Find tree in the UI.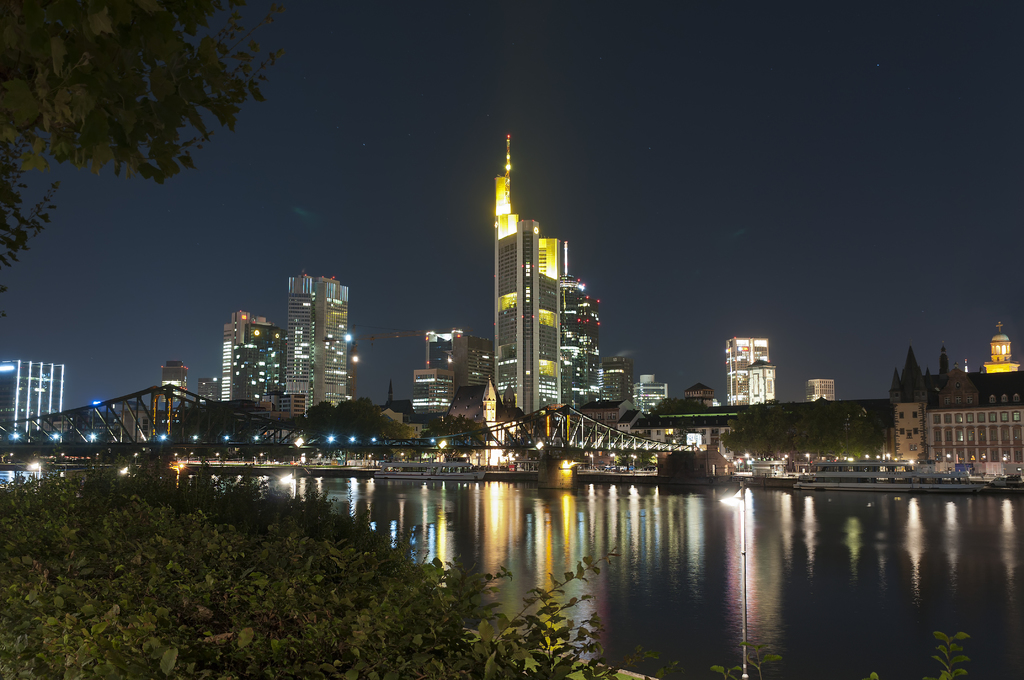
UI element at <region>611, 429, 655, 470</region>.
